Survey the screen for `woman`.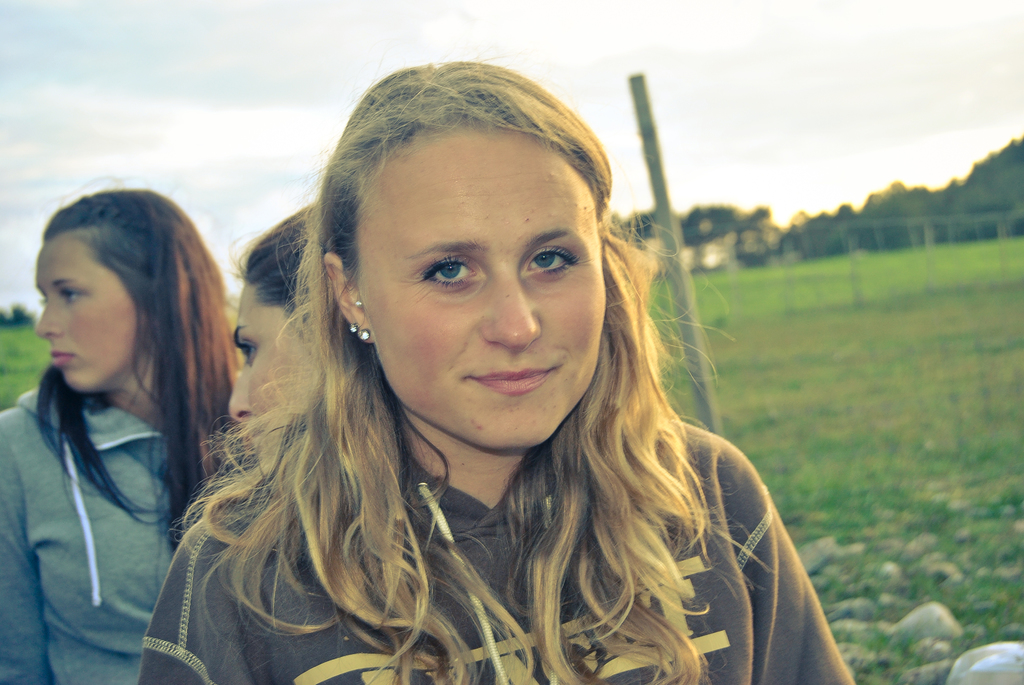
Survey found: x1=0, y1=177, x2=251, y2=660.
